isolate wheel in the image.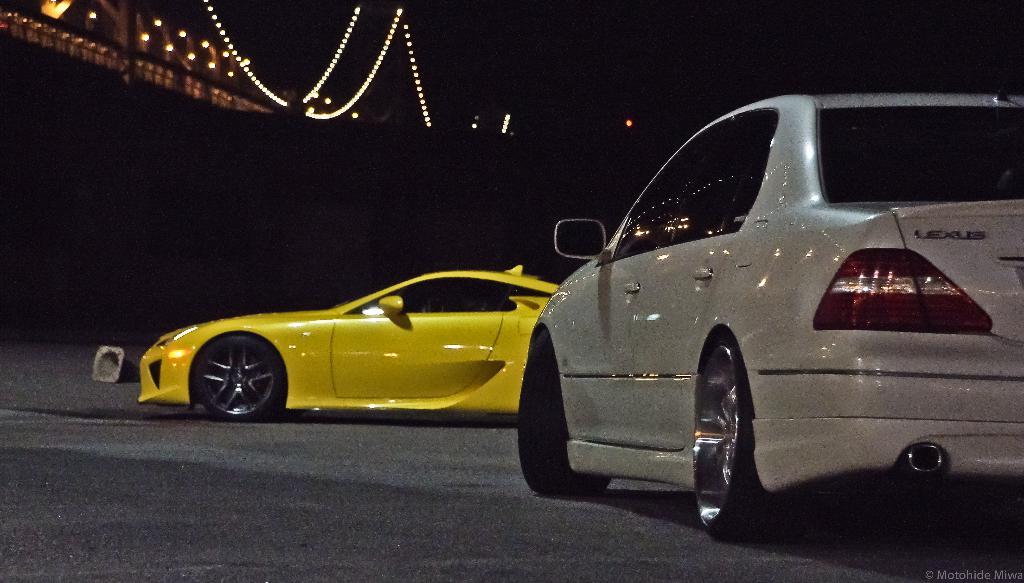
Isolated region: 193,339,276,417.
